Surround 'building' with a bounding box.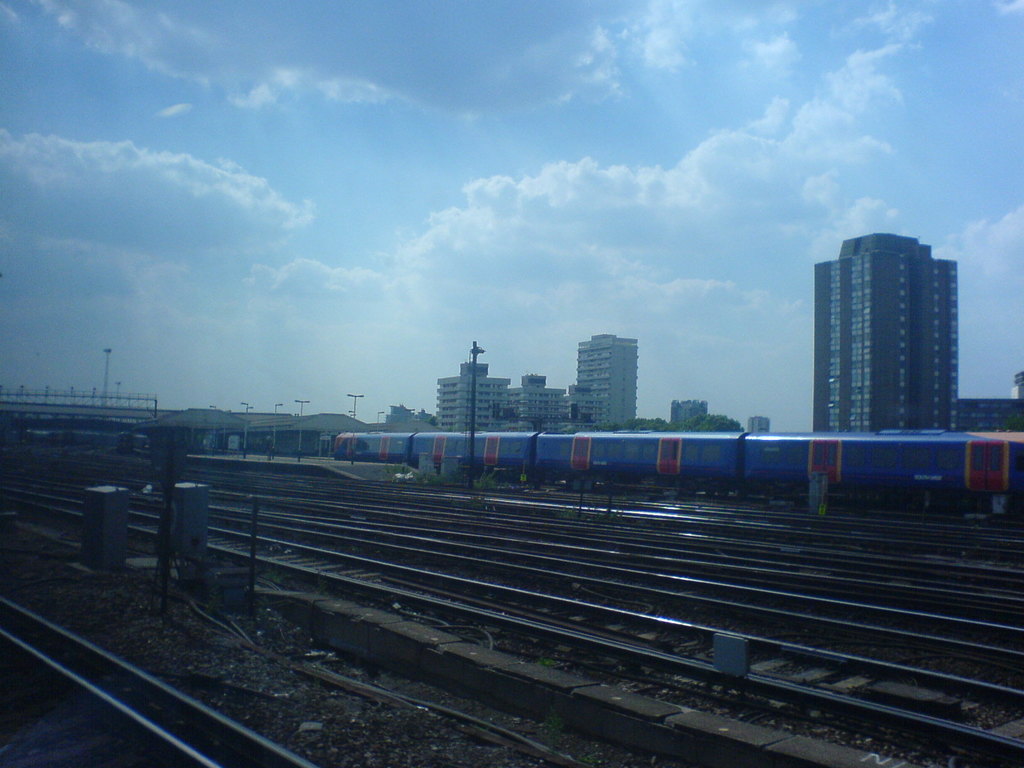
pyautogui.locateOnScreen(669, 397, 705, 422).
